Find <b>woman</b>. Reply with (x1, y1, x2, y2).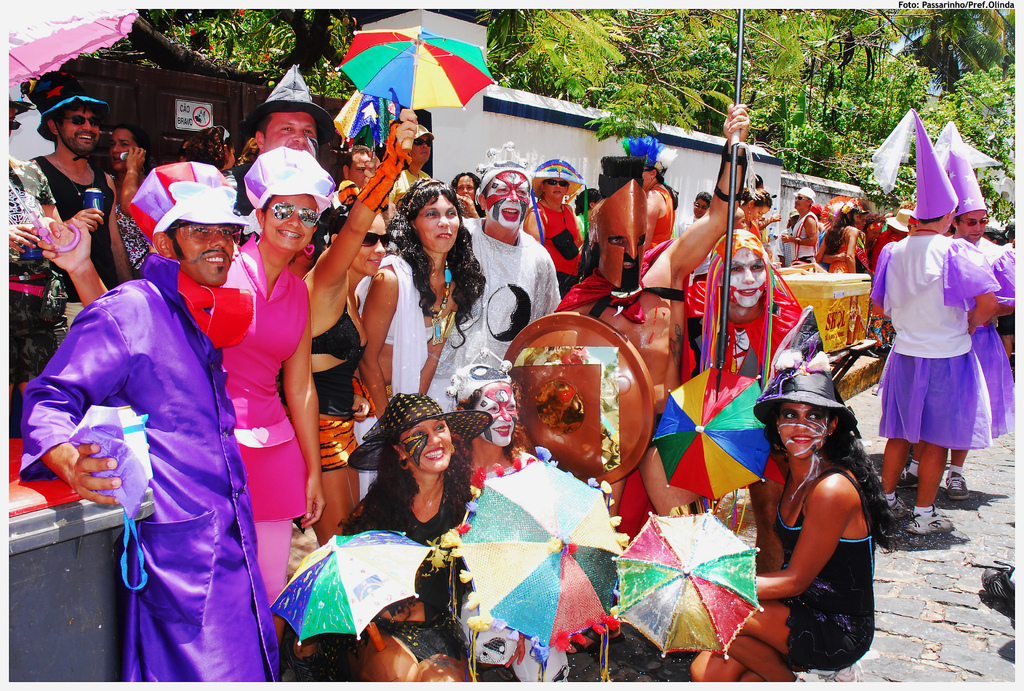
(521, 165, 588, 300).
